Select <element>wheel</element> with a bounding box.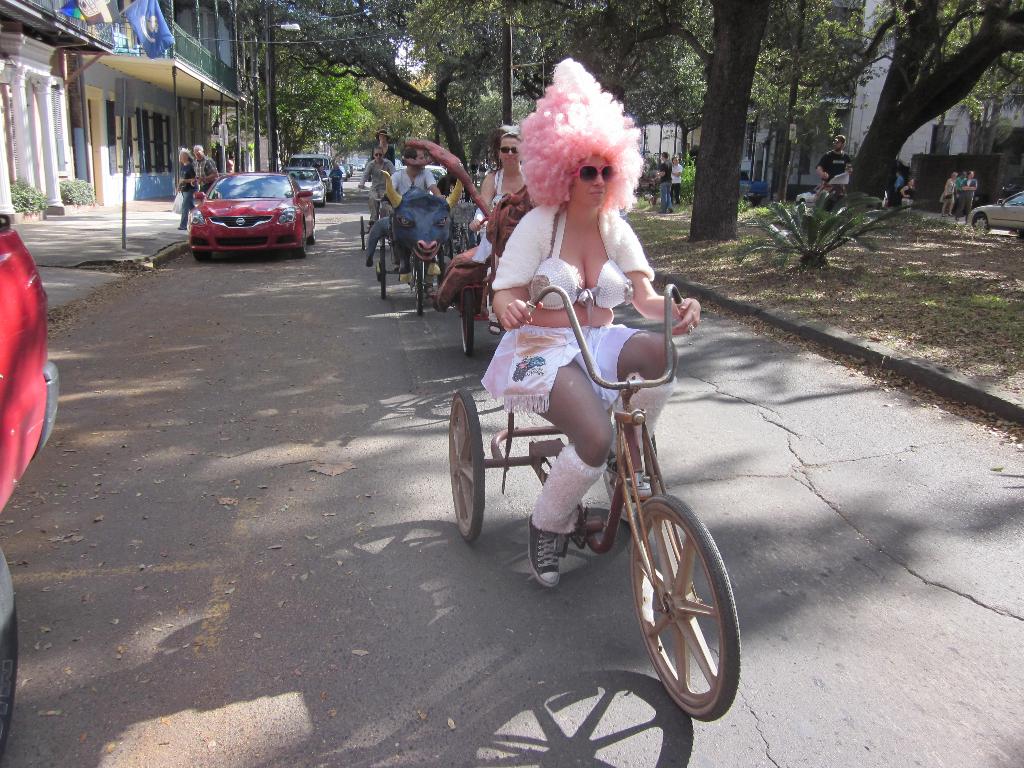
356, 208, 373, 260.
